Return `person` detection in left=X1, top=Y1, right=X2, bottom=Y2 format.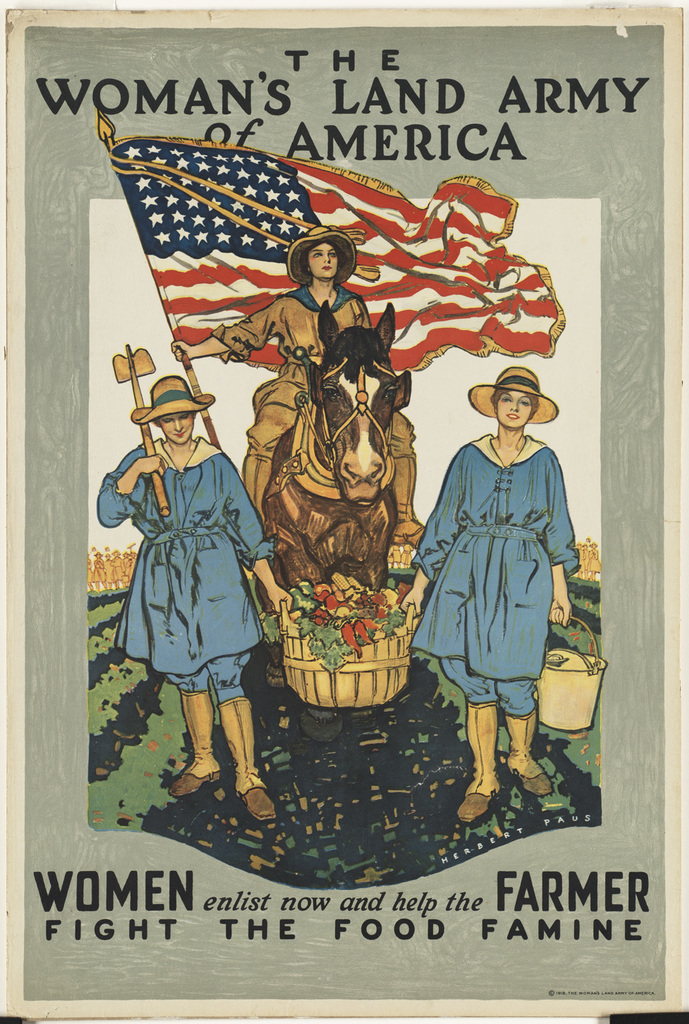
left=173, top=228, right=427, bottom=549.
